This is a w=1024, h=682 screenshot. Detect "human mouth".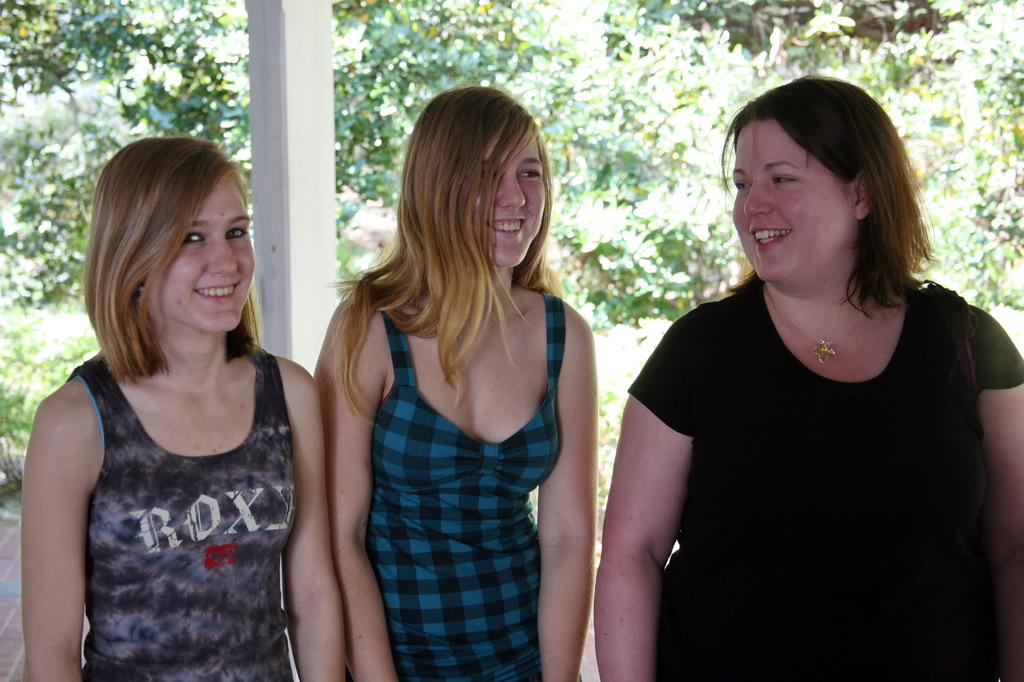
194:279:241:305.
